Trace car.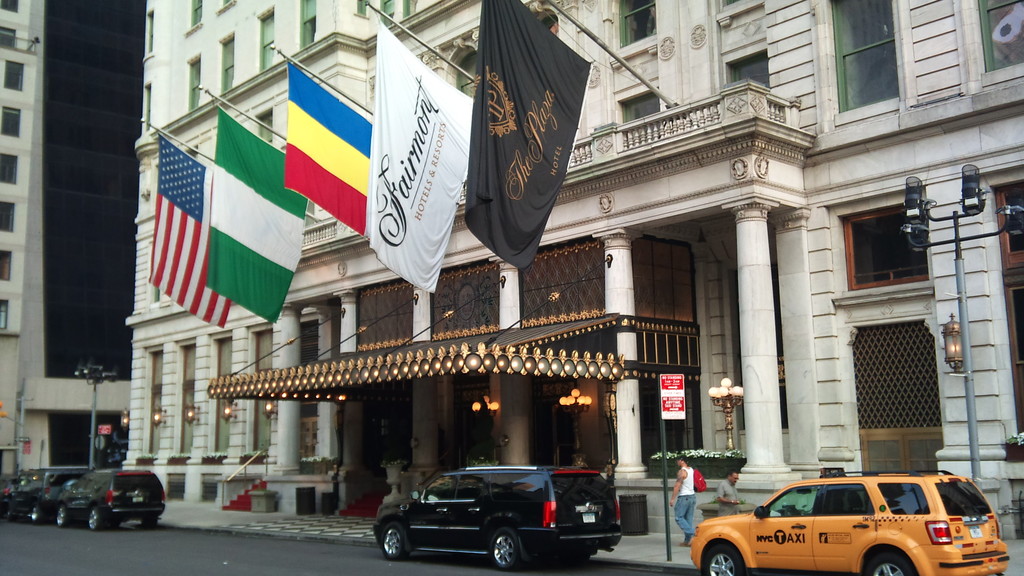
Traced to box(3, 467, 86, 519).
